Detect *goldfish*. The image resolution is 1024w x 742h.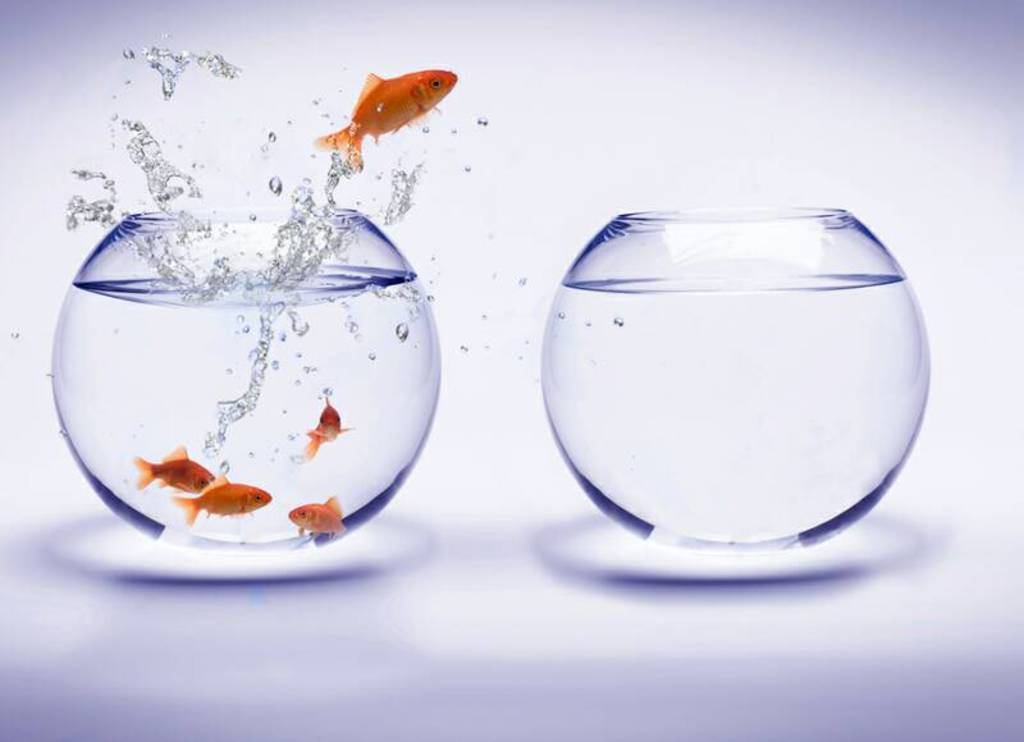
bbox=(285, 498, 346, 532).
